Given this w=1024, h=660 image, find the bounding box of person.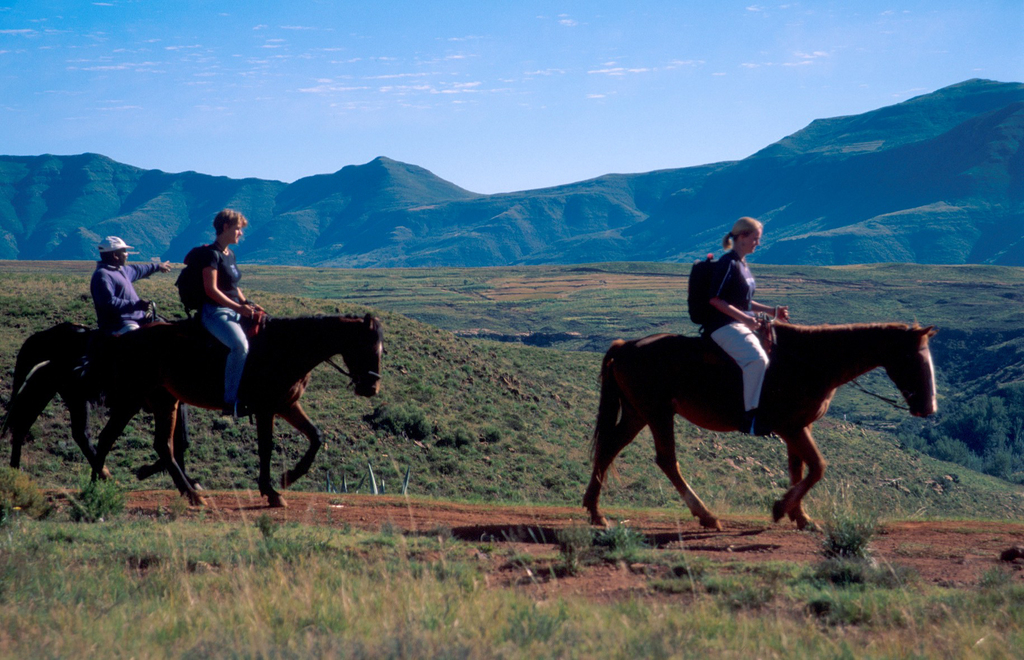
l=690, t=214, r=784, b=443.
